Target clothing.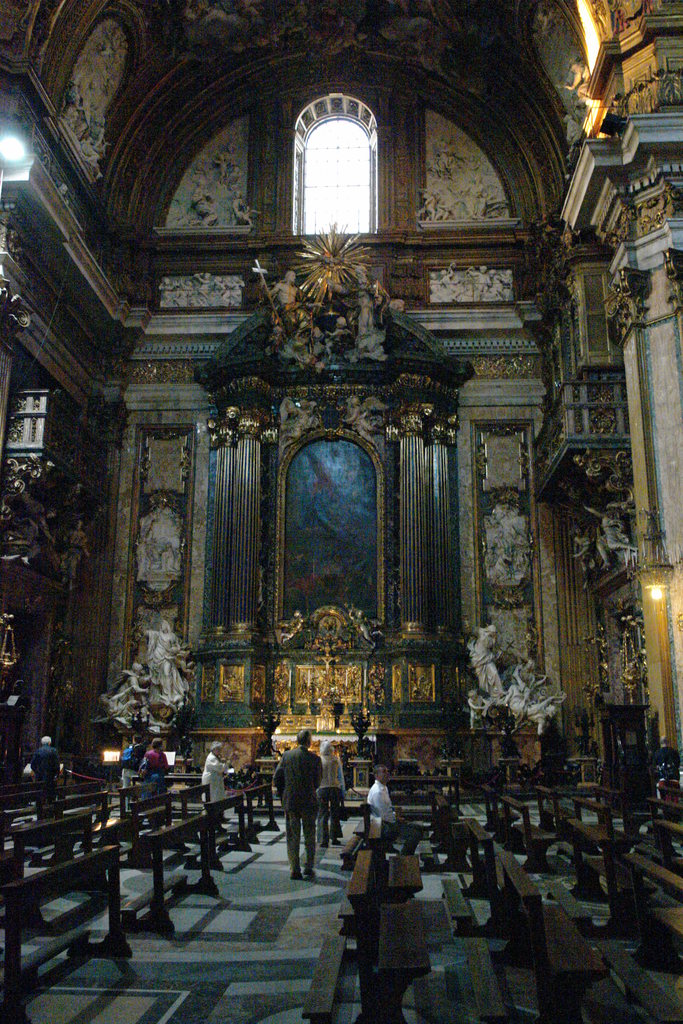
Target region: region(29, 742, 62, 790).
